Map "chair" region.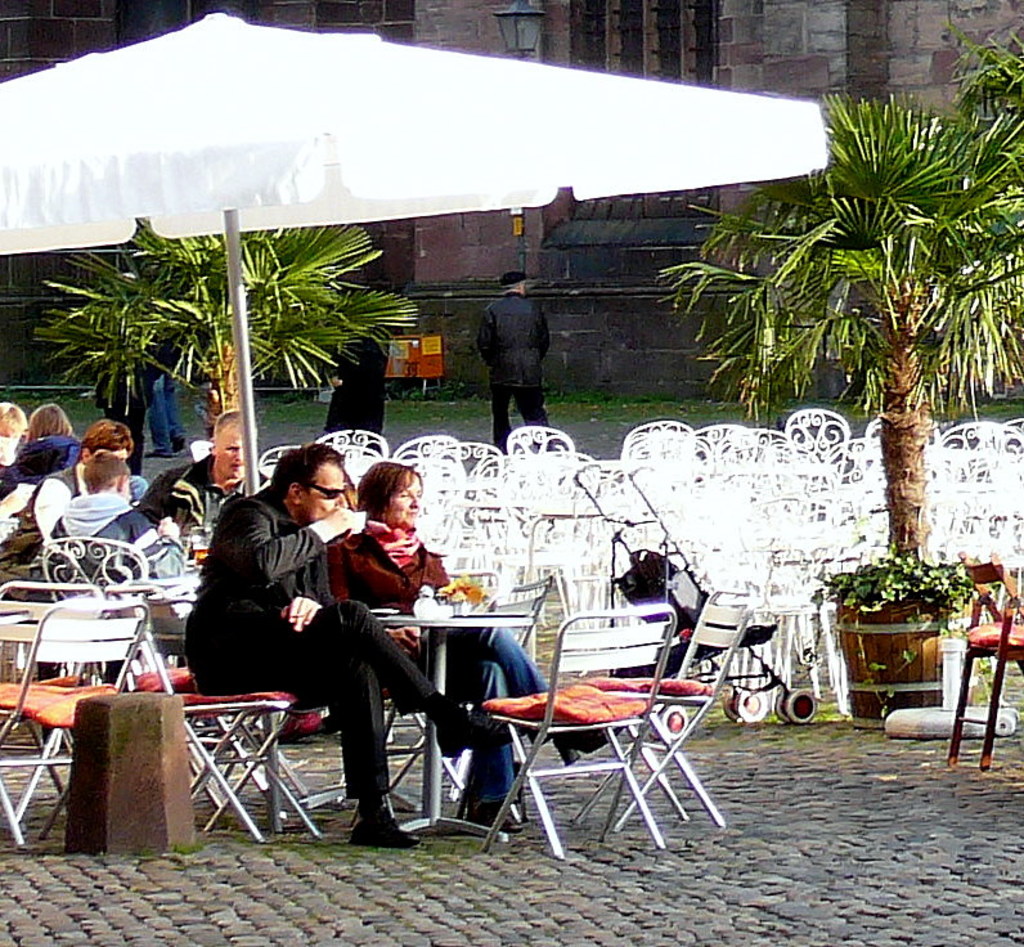
Mapped to region(140, 600, 320, 847).
